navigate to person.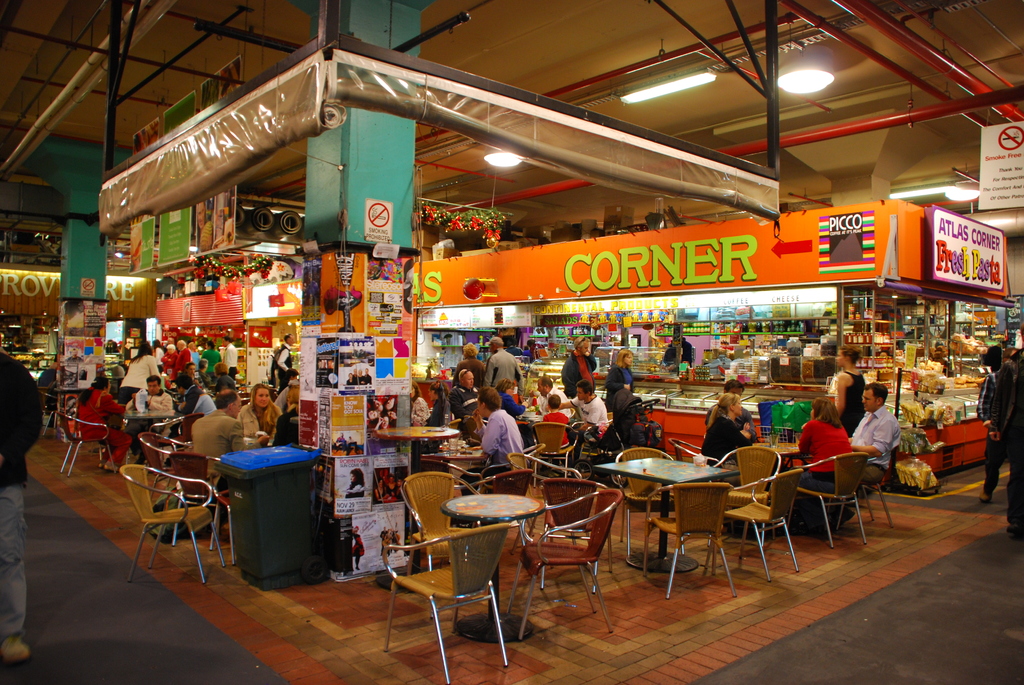
Navigation target: locate(536, 376, 558, 405).
